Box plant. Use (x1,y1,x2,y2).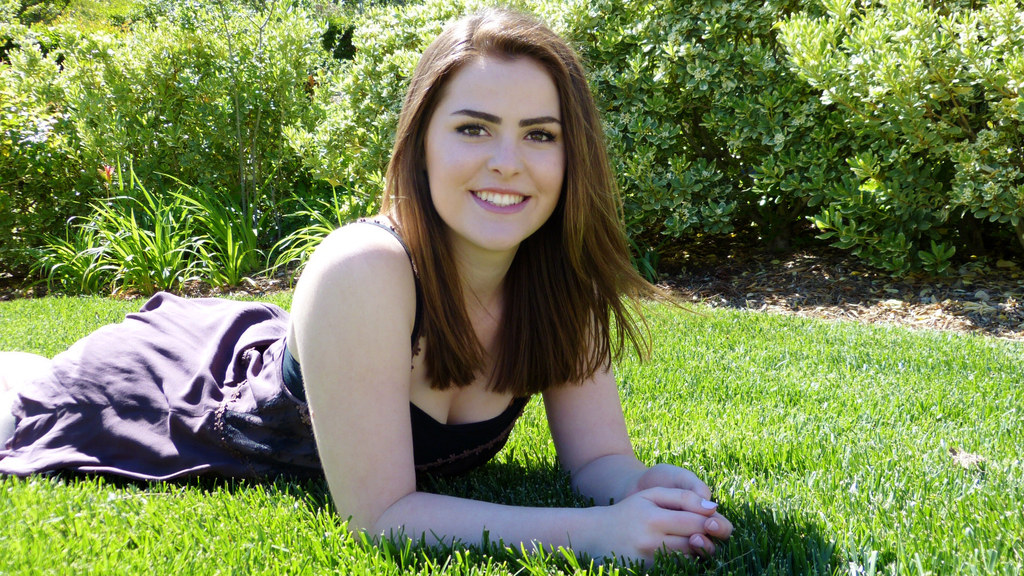
(244,178,351,288).
